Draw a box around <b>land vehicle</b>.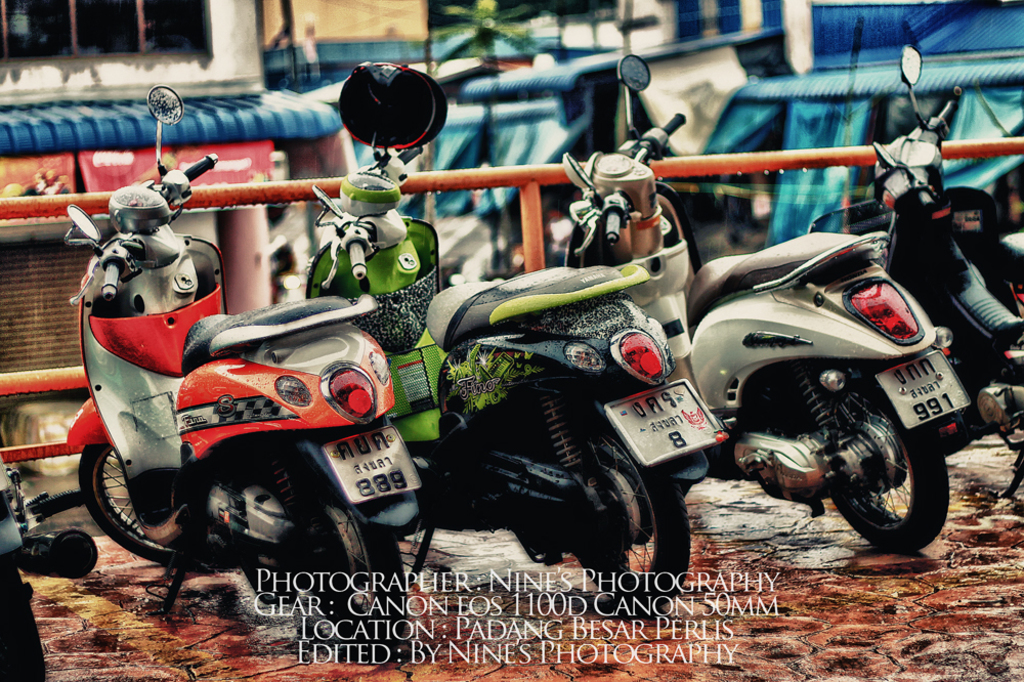
[x1=2, y1=444, x2=102, y2=681].
